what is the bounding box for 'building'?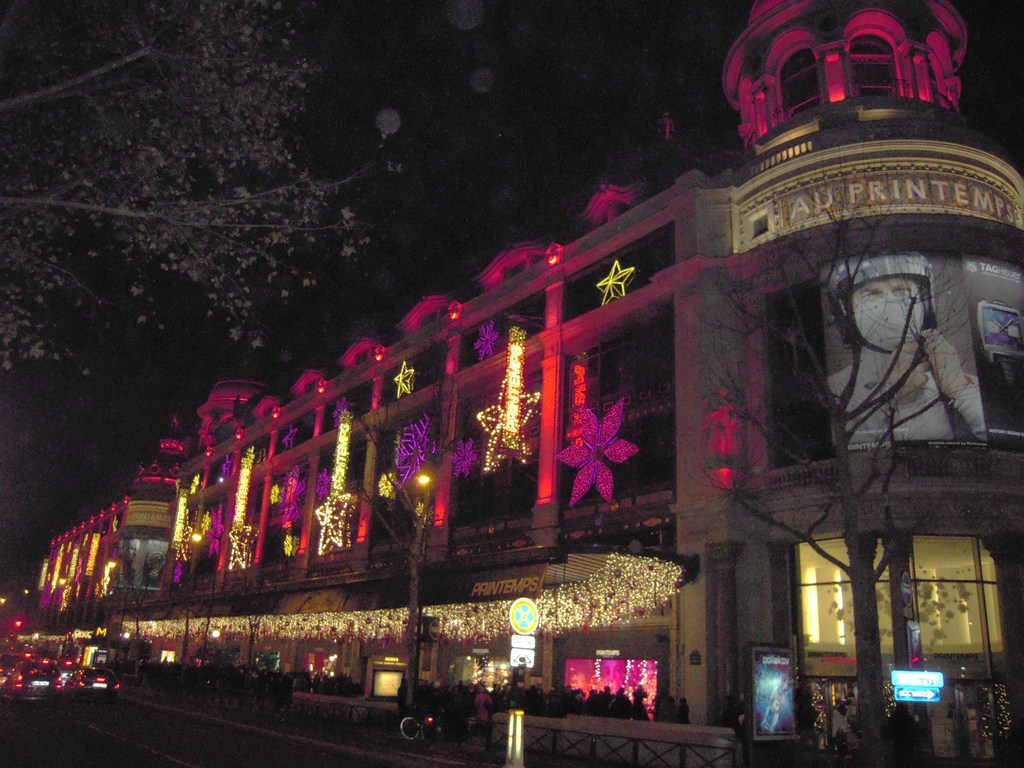
bbox=[3, 0, 1023, 767].
